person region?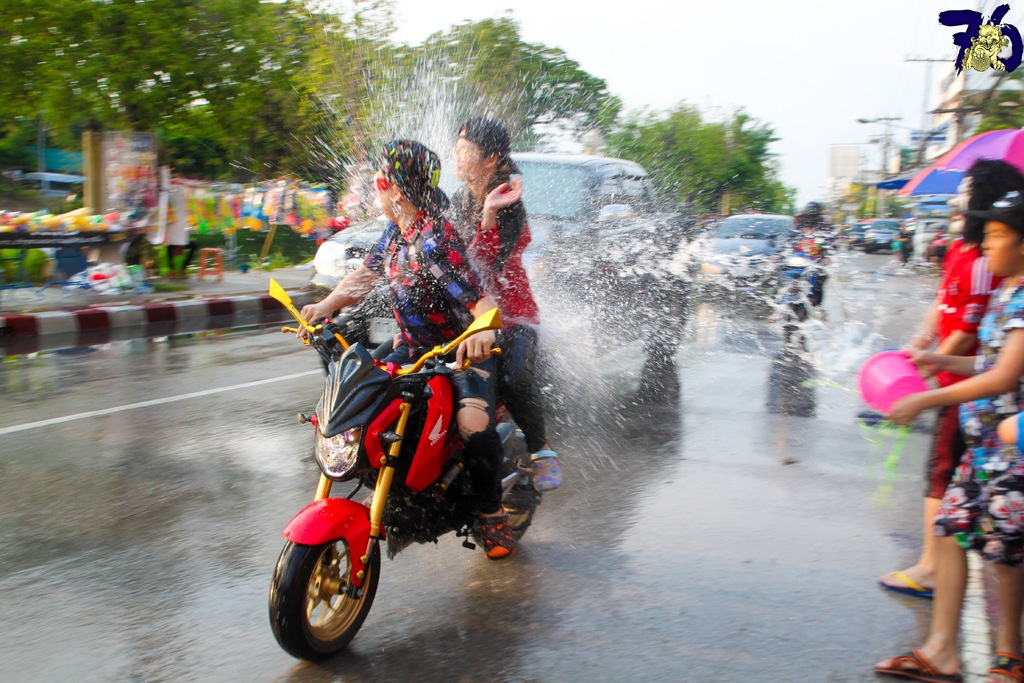
(left=294, top=135, right=516, bottom=559)
